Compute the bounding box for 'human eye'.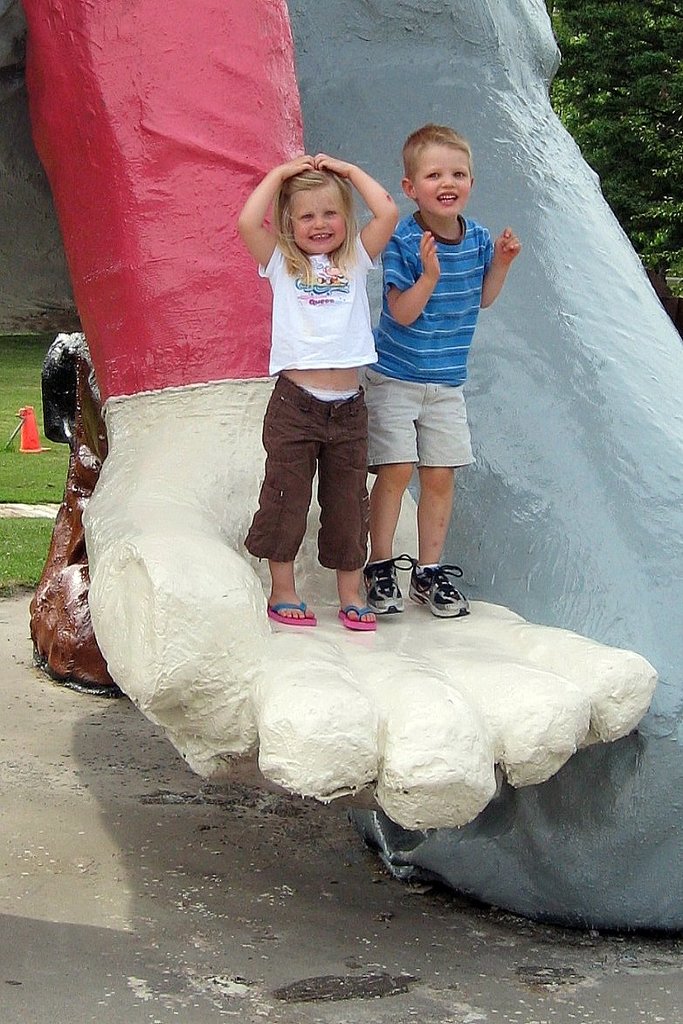
pyautogui.locateOnScreen(299, 212, 311, 221).
